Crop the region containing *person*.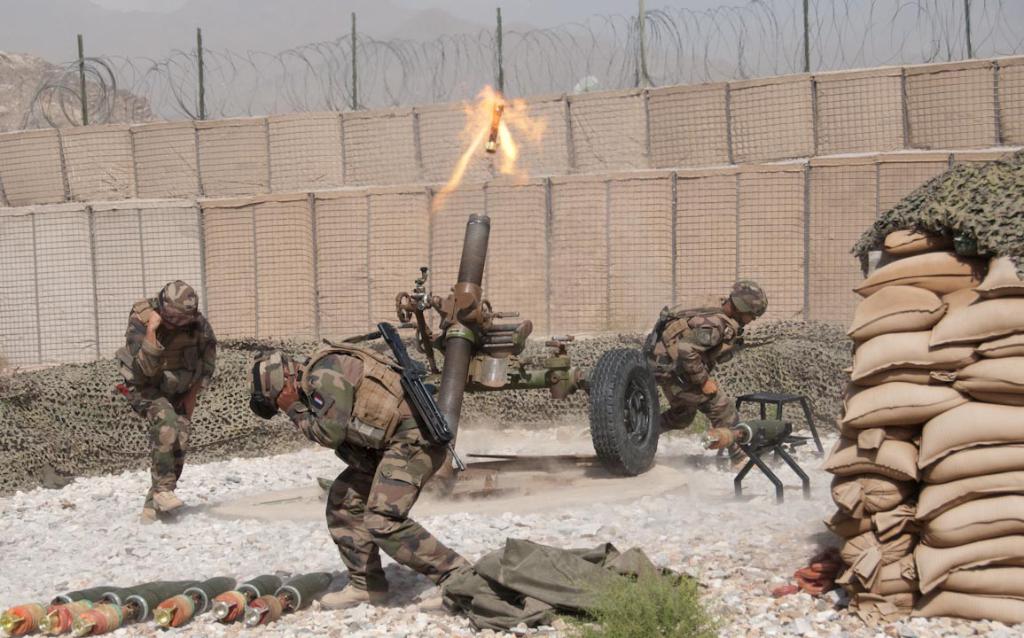
Crop region: {"x1": 640, "y1": 281, "x2": 770, "y2": 472}.
